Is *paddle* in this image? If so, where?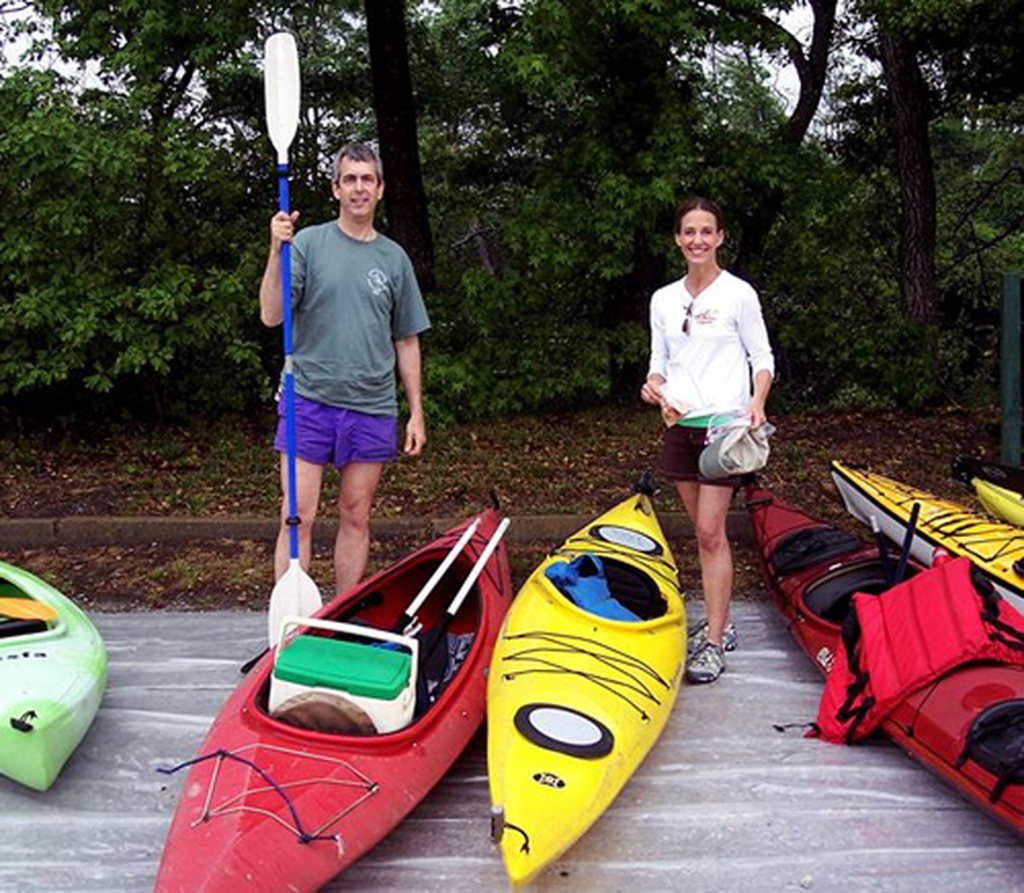
Yes, at pyautogui.locateOnScreen(872, 512, 897, 588).
